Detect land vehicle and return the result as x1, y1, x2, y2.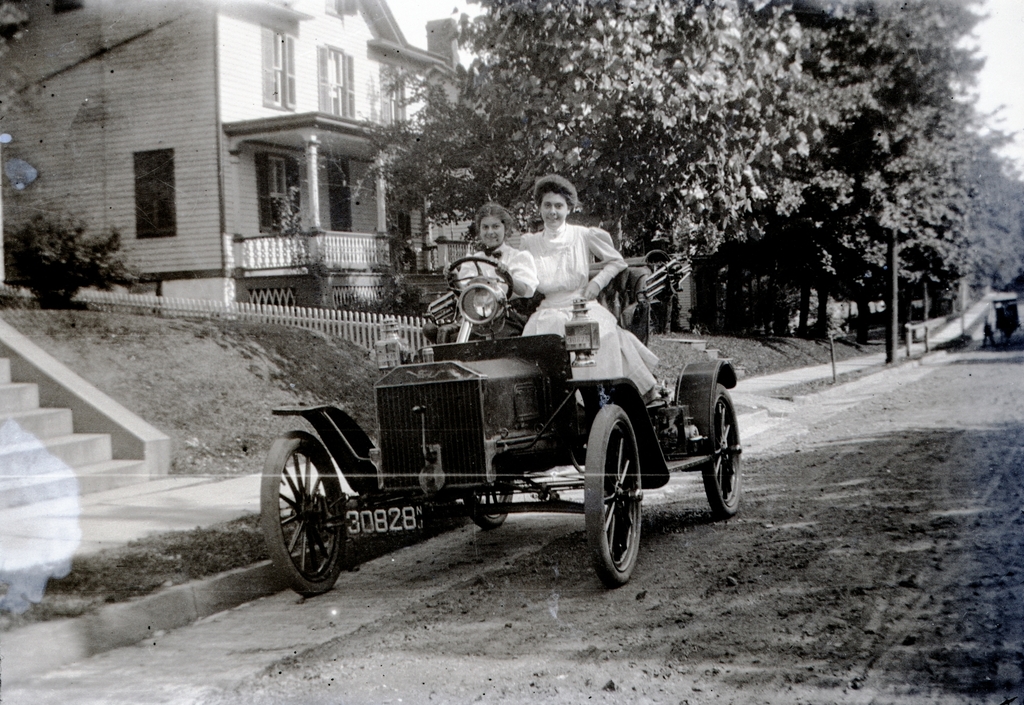
247, 269, 725, 608.
